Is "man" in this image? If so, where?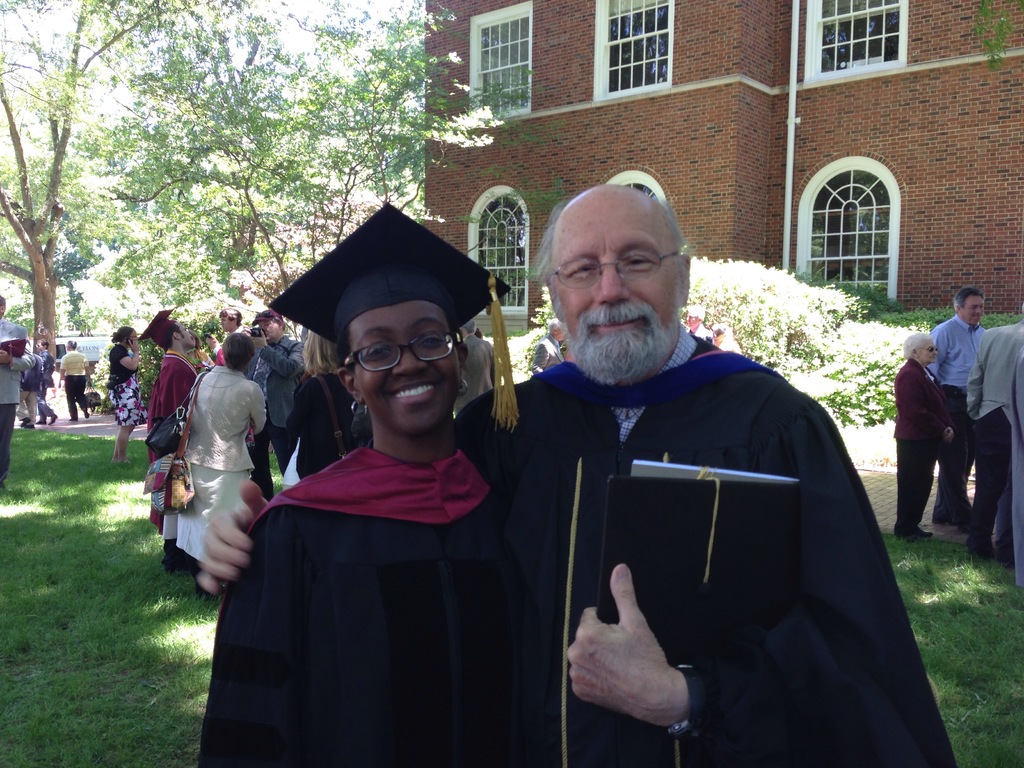
Yes, at box=[923, 286, 985, 538].
